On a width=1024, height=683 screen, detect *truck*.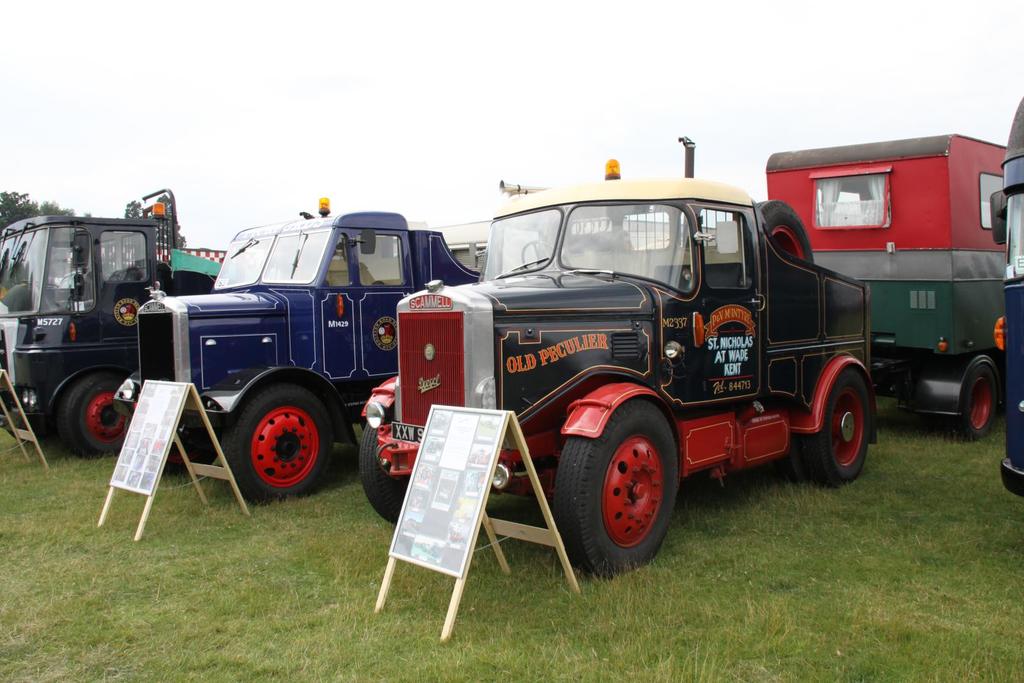
115 190 493 508.
